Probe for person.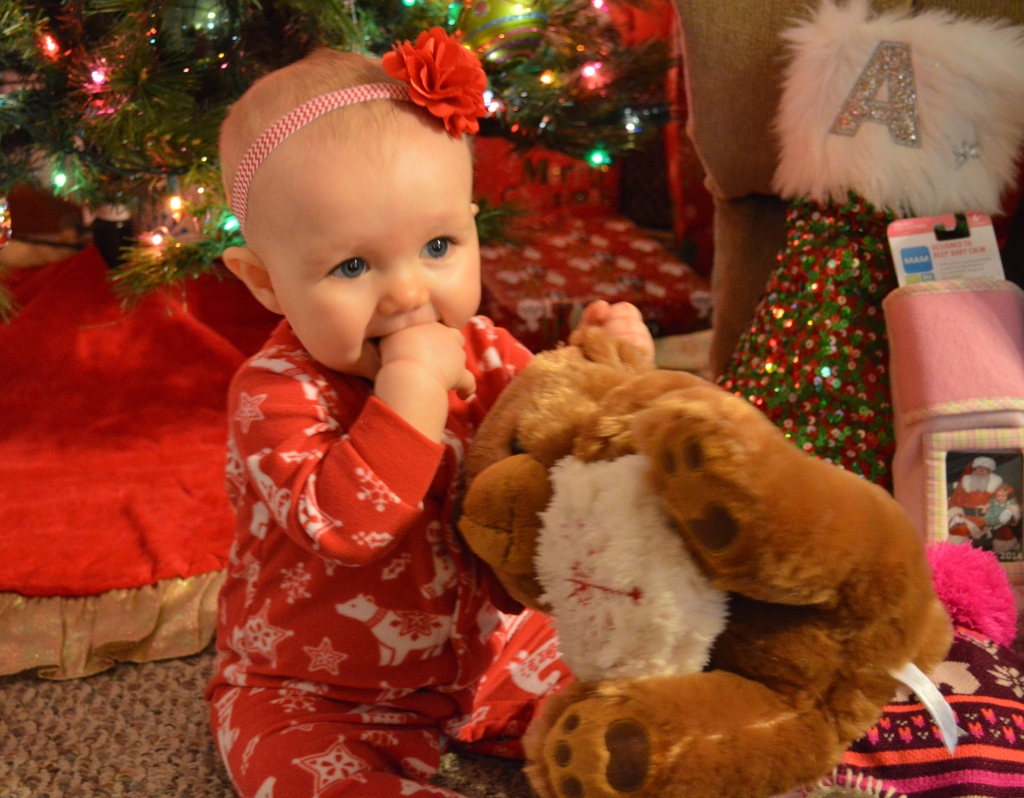
Probe result: {"left": 209, "top": 26, "right": 659, "bottom": 797}.
